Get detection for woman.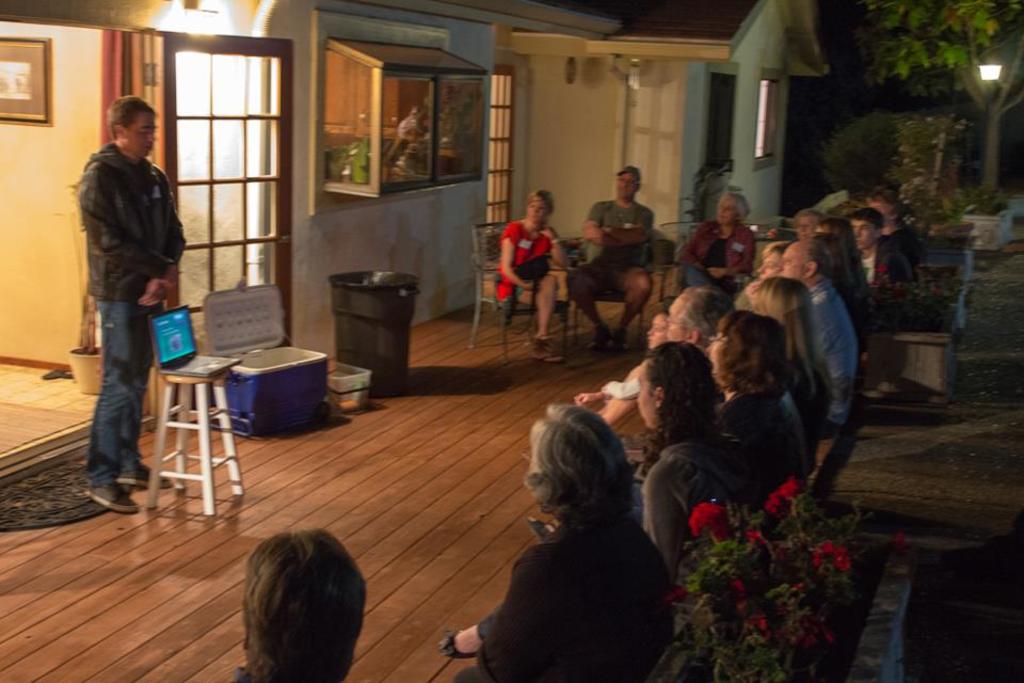
Detection: (806,219,877,342).
